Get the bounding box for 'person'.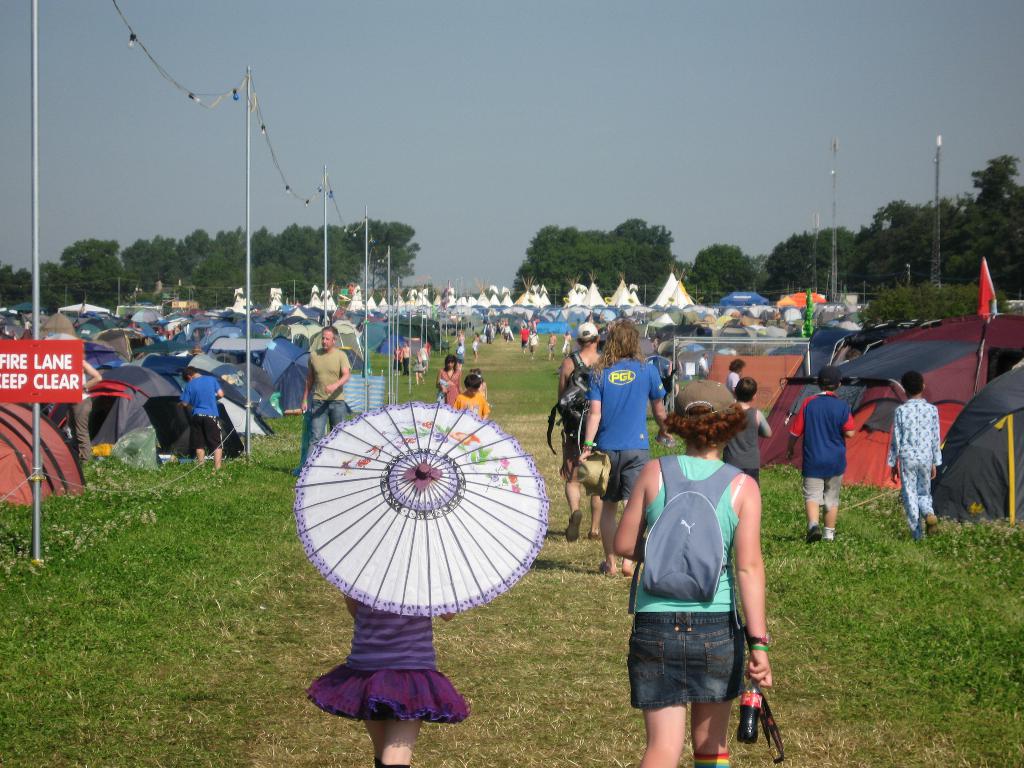
(x1=454, y1=368, x2=495, y2=422).
